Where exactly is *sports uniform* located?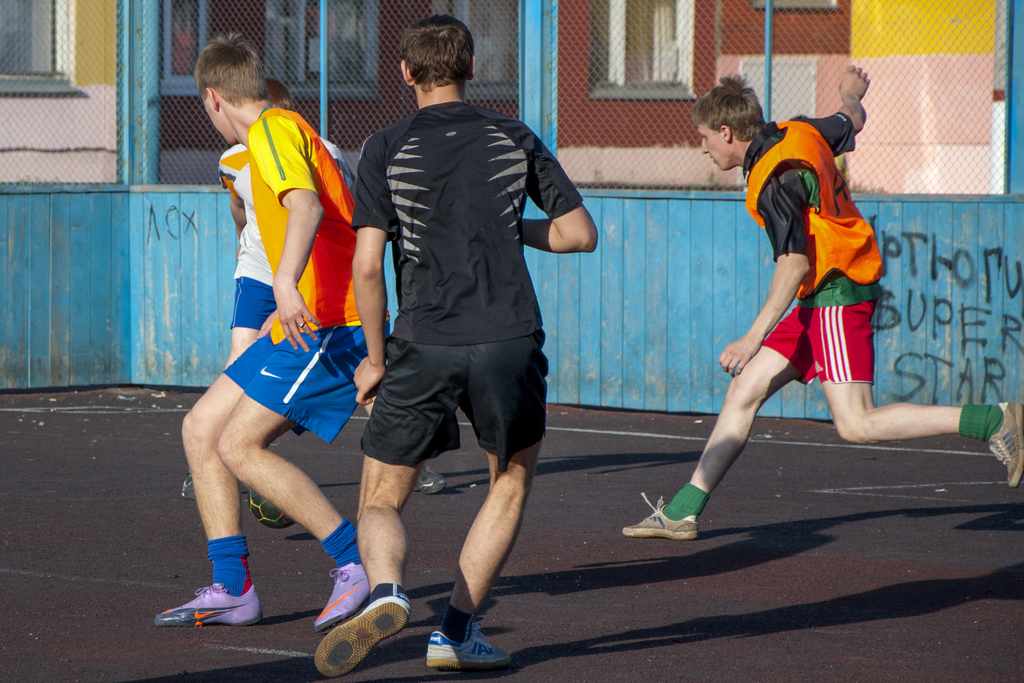
Its bounding box is 620/111/1023/539.
